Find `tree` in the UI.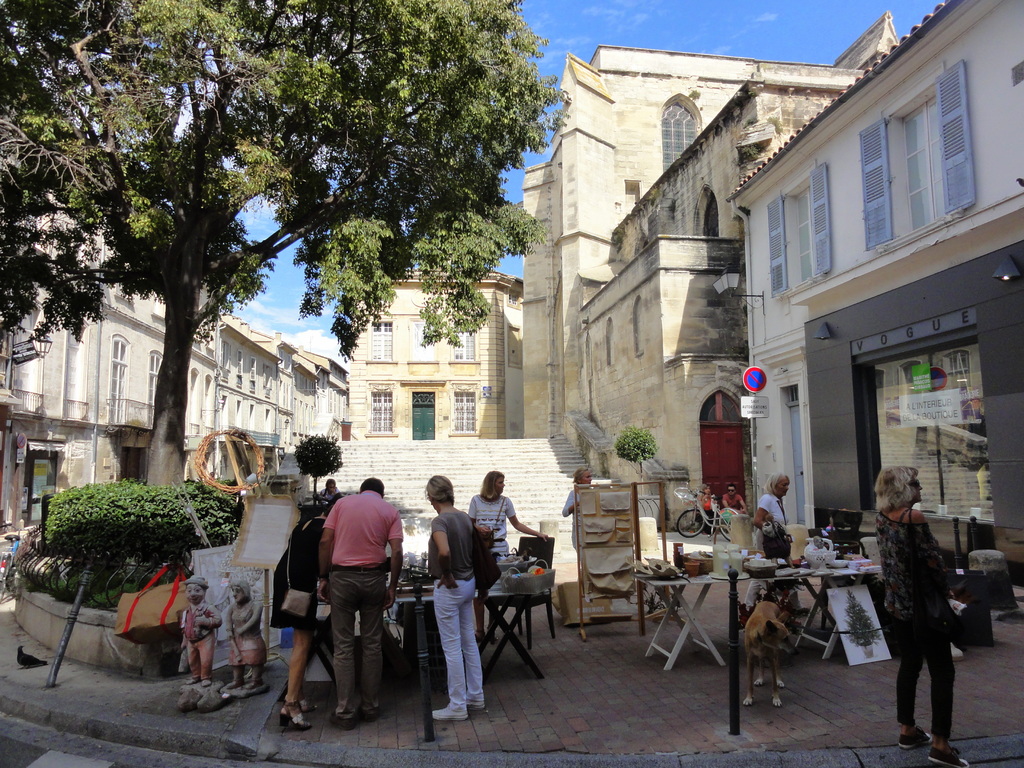
UI element at bbox=[39, 32, 559, 455].
